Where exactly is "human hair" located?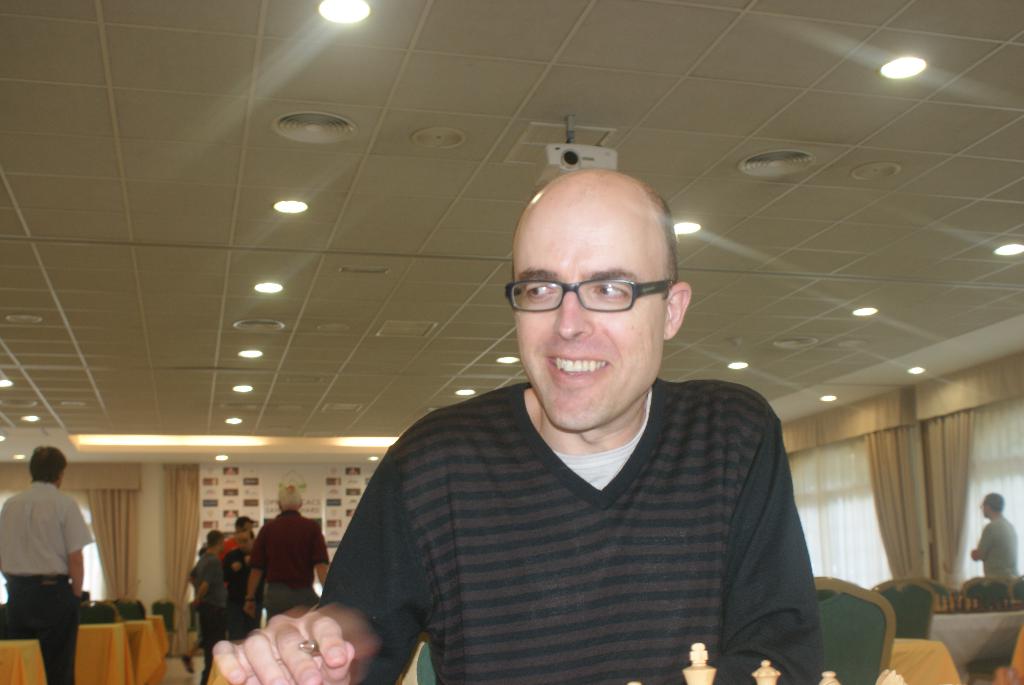
Its bounding box is [left=29, top=445, right=67, bottom=485].
